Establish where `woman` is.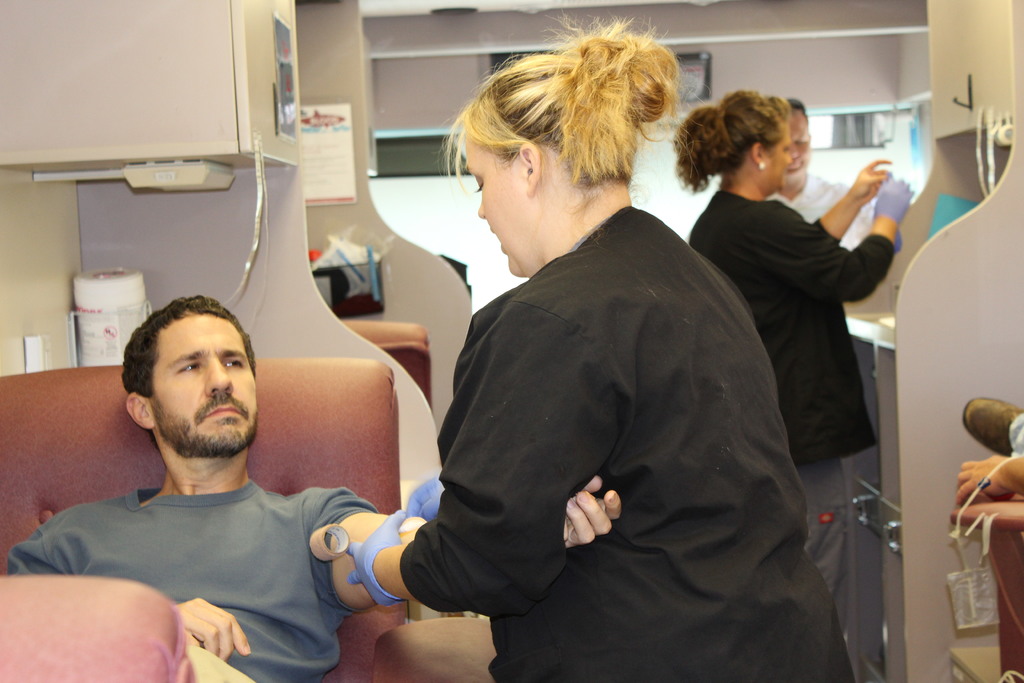
Established at [x1=673, y1=83, x2=918, y2=614].
